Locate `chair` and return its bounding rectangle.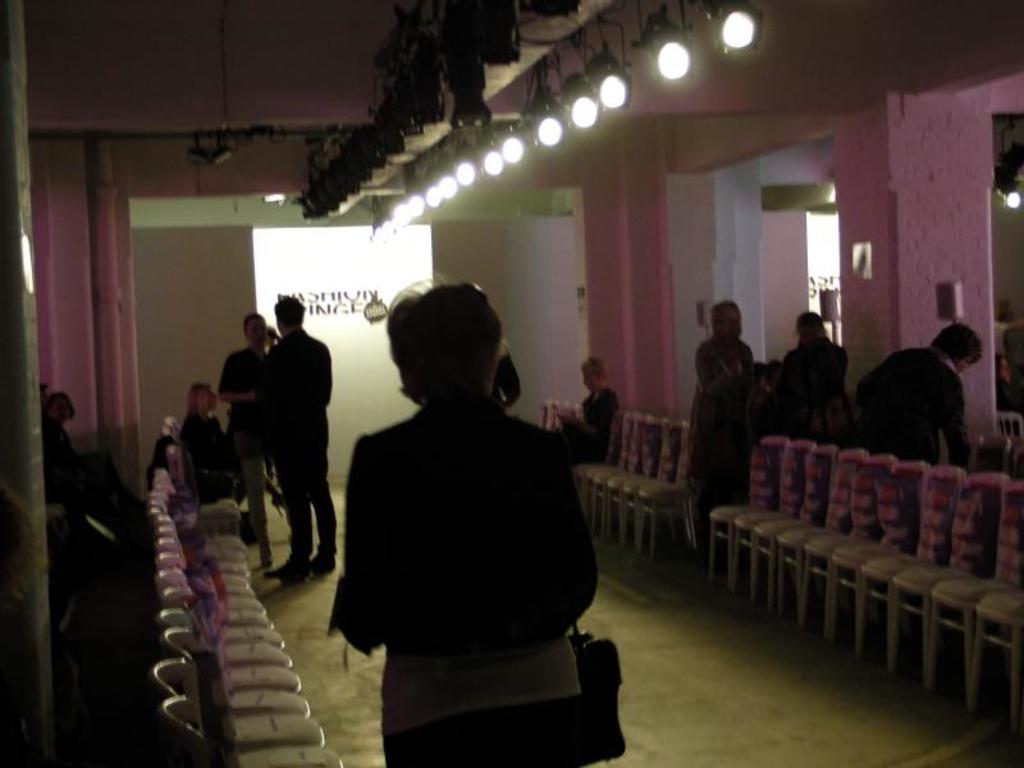
[147, 658, 340, 767].
